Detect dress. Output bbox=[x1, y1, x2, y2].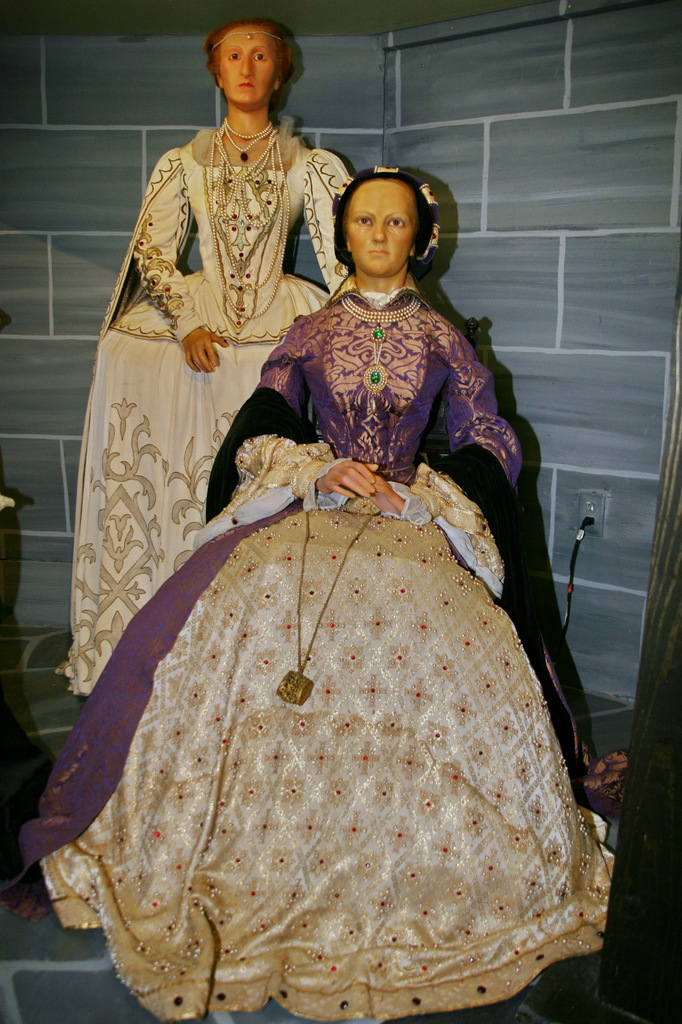
bbox=[42, 285, 617, 1023].
